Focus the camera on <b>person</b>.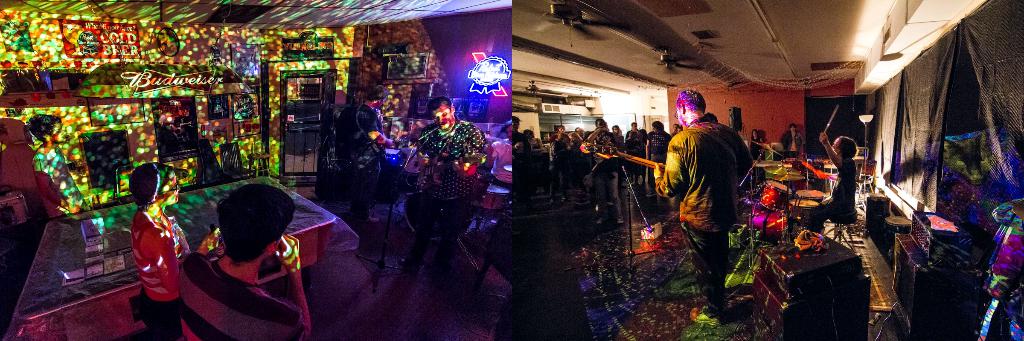
Focus region: 797,132,860,230.
